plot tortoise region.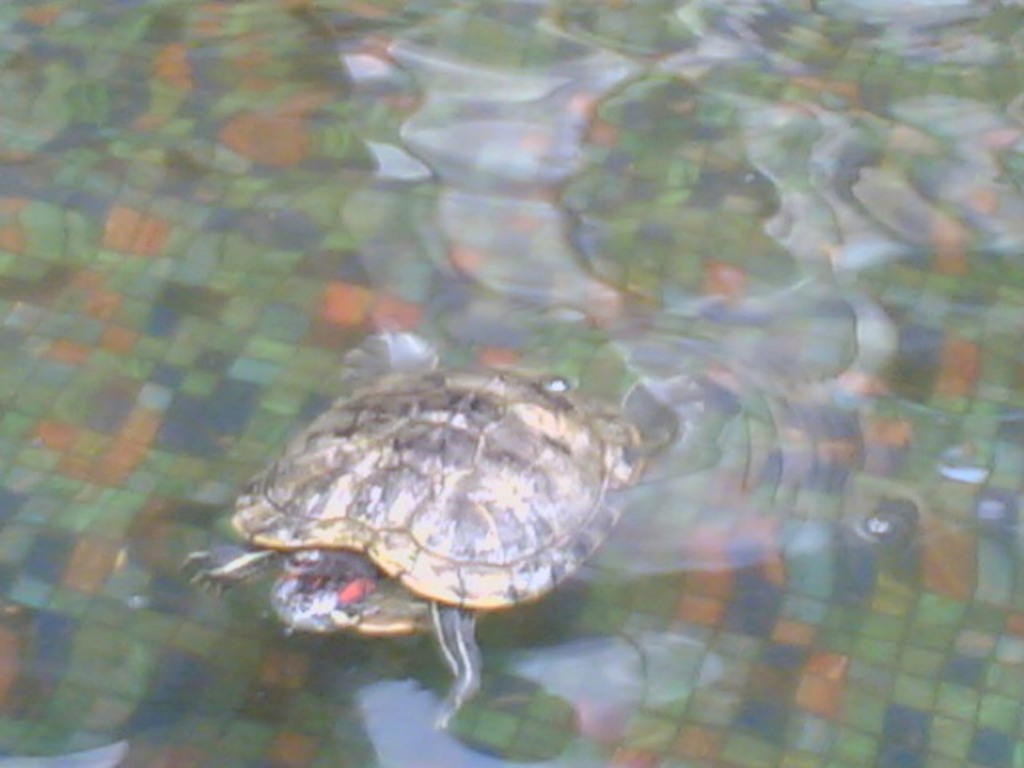
Plotted at pyautogui.locateOnScreen(186, 363, 648, 730).
